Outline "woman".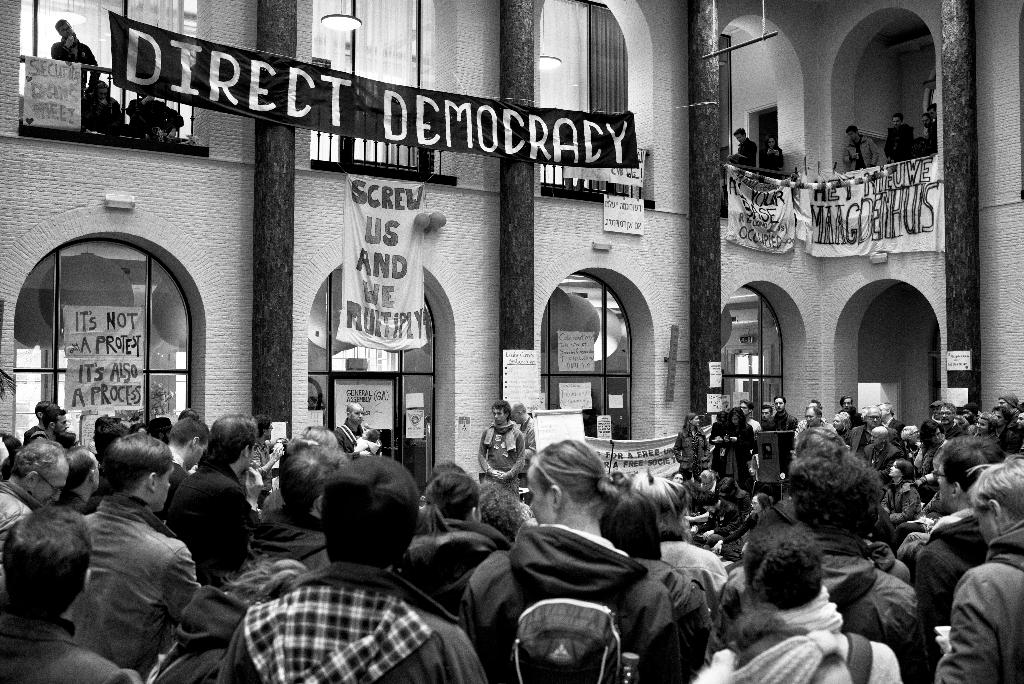
Outline: 899:423:924:468.
